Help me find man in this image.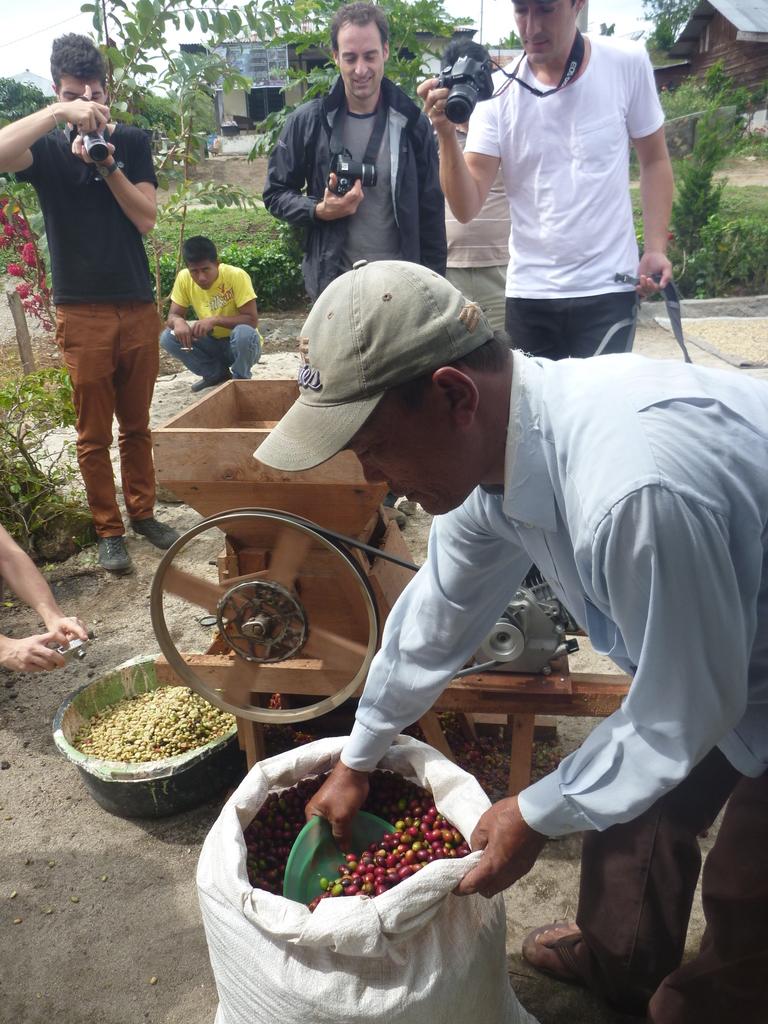
Found it: 164/241/256/397.
